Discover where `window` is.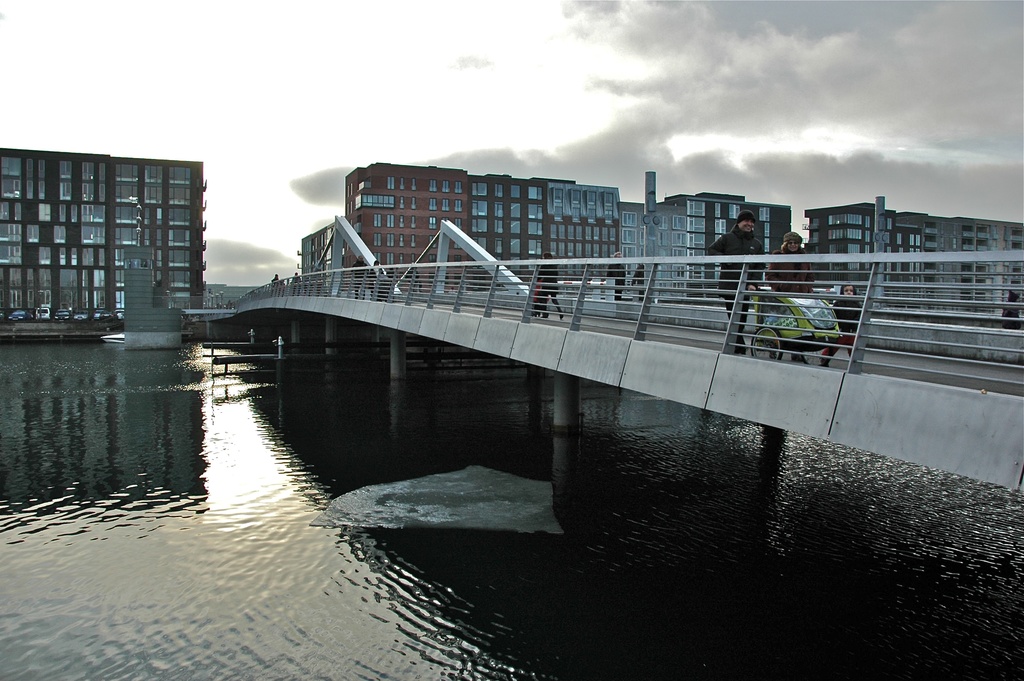
Discovered at pyautogui.locateOnScreen(567, 226, 575, 238).
